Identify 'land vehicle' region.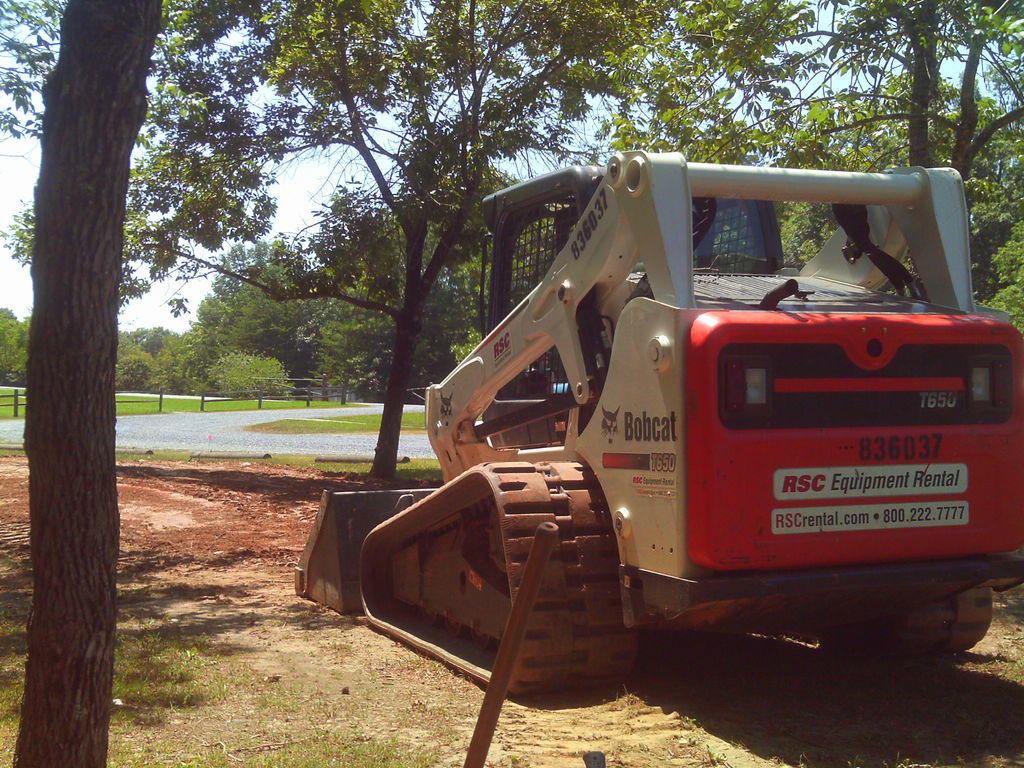
Region: <bbox>189, 123, 1023, 740</bbox>.
